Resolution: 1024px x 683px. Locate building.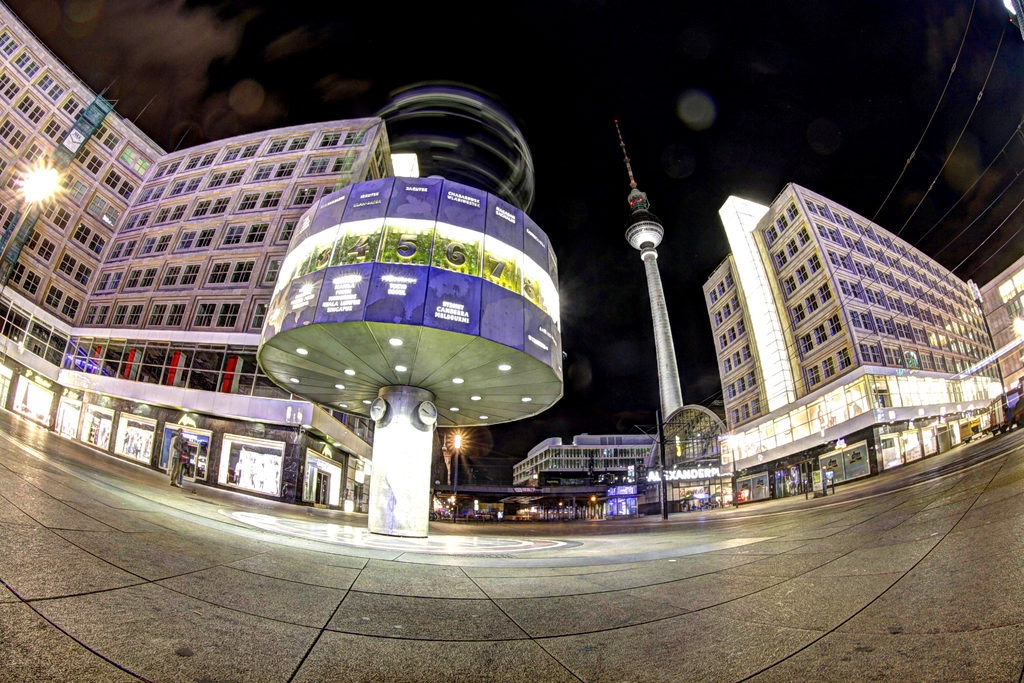
BBox(699, 175, 1023, 510).
